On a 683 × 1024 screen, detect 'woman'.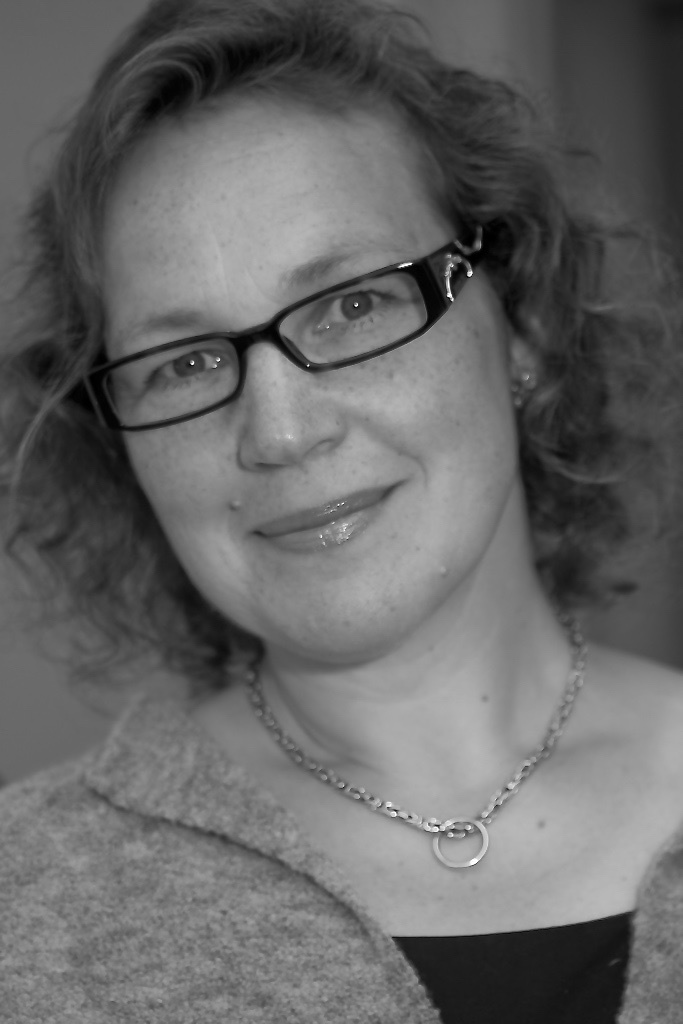
(0,0,682,1023).
